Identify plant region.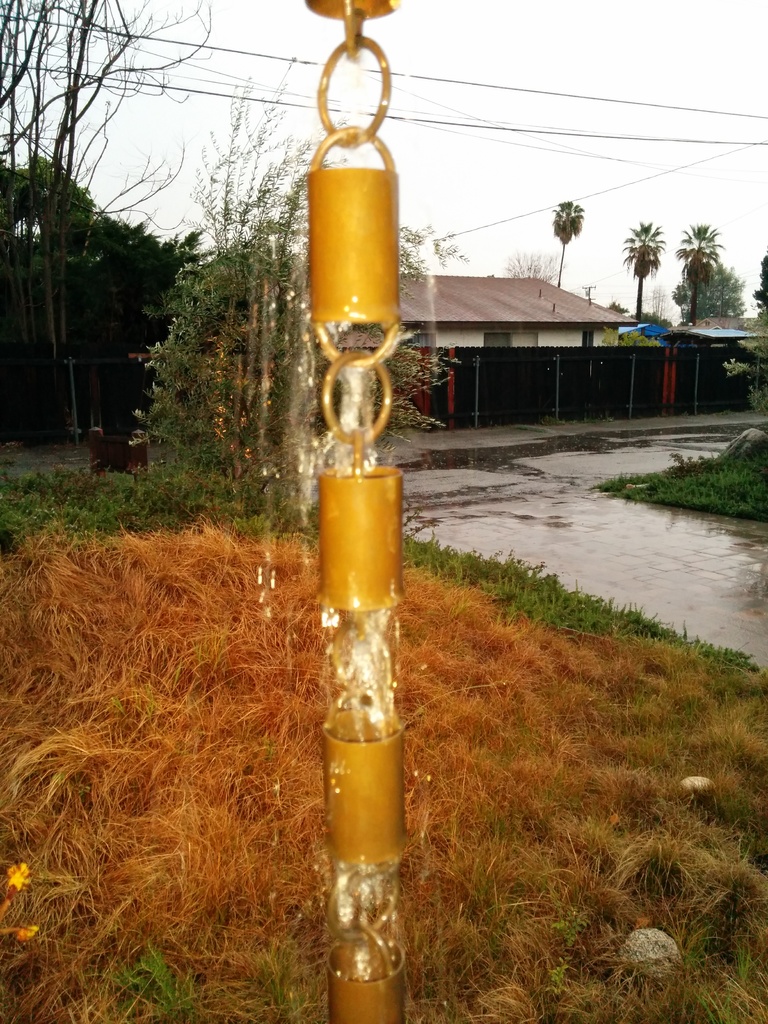
Region: BBox(578, 415, 618, 426).
